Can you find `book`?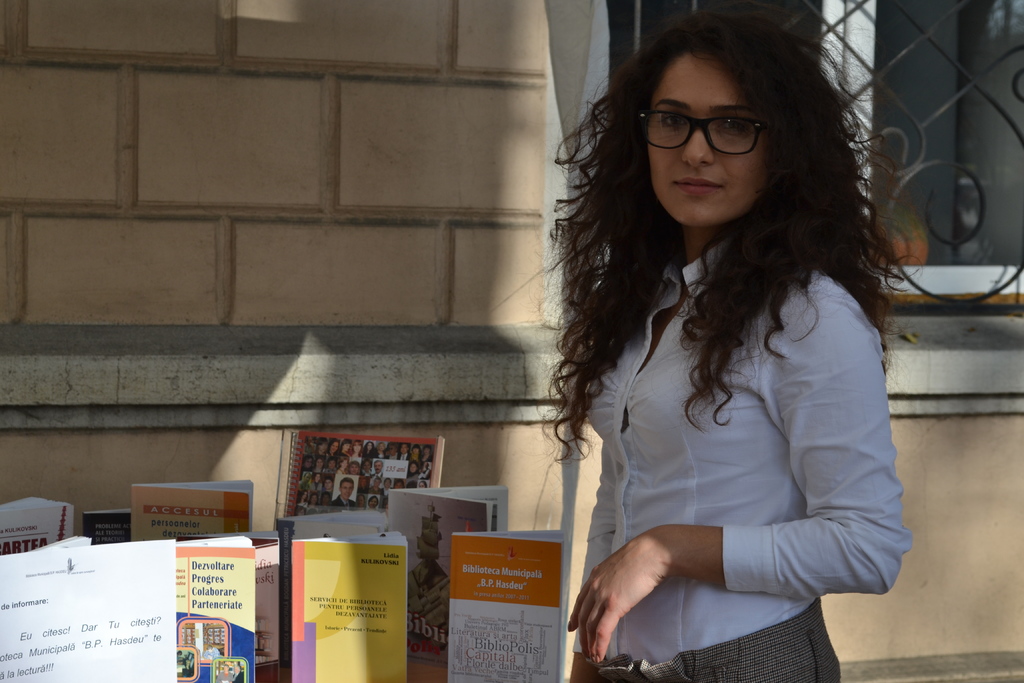
Yes, bounding box: {"left": 272, "top": 509, "right": 388, "bottom": 666}.
